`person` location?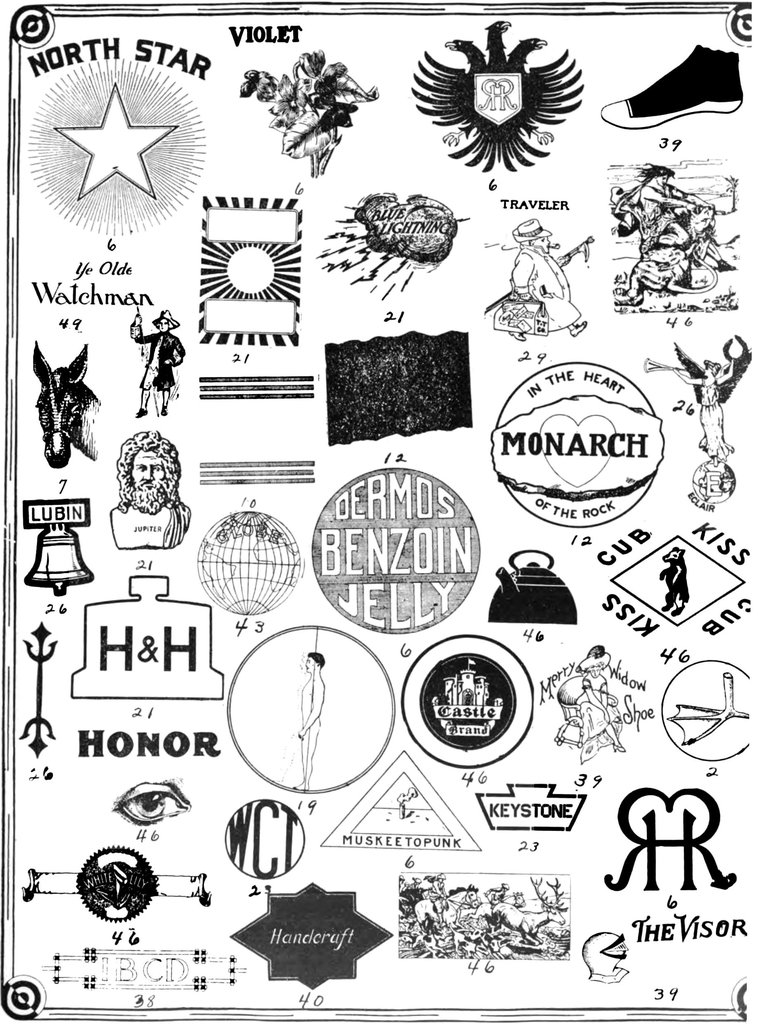
select_region(510, 216, 587, 342)
